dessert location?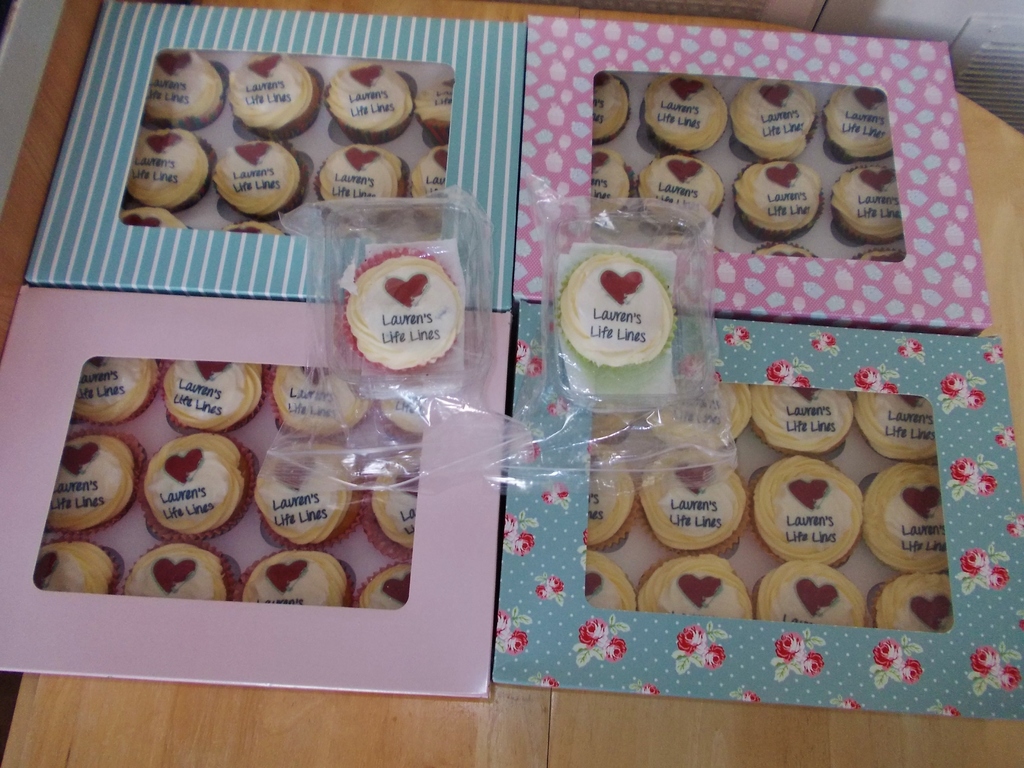
648,387,763,453
